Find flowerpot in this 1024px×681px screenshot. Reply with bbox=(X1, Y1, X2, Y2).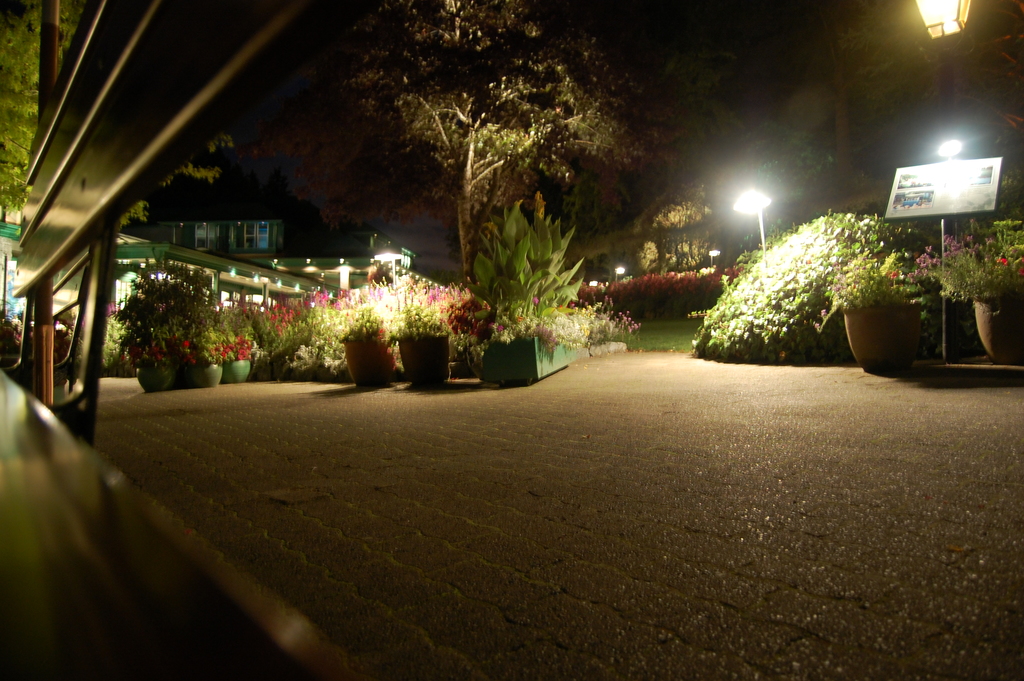
bbox=(179, 360, 220, 393).
